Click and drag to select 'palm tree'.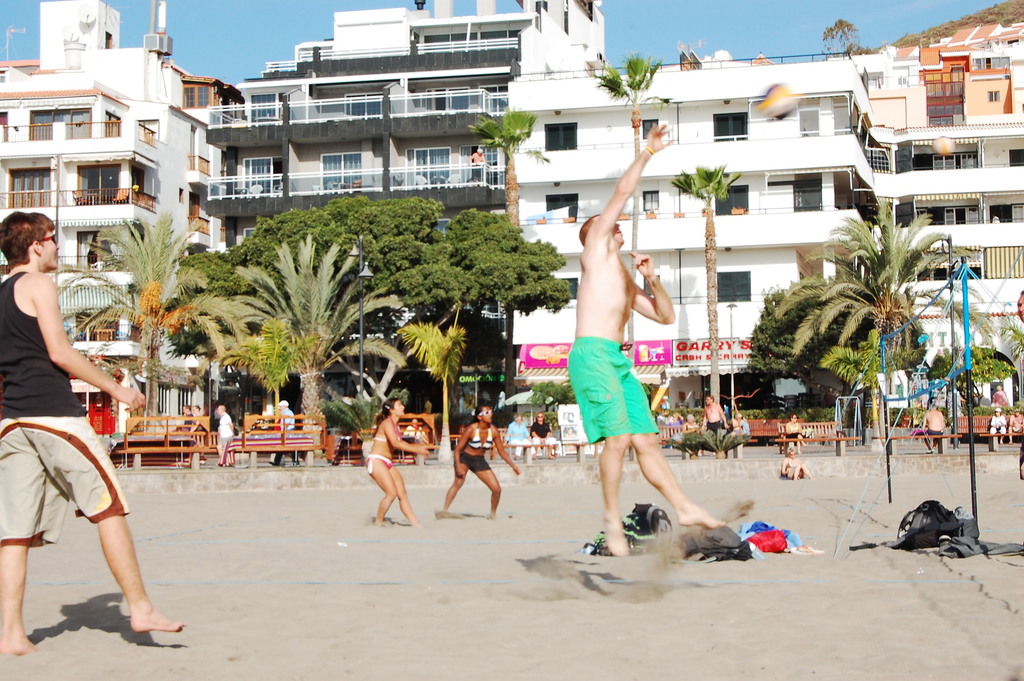
Selection: 58,209,230,416.
